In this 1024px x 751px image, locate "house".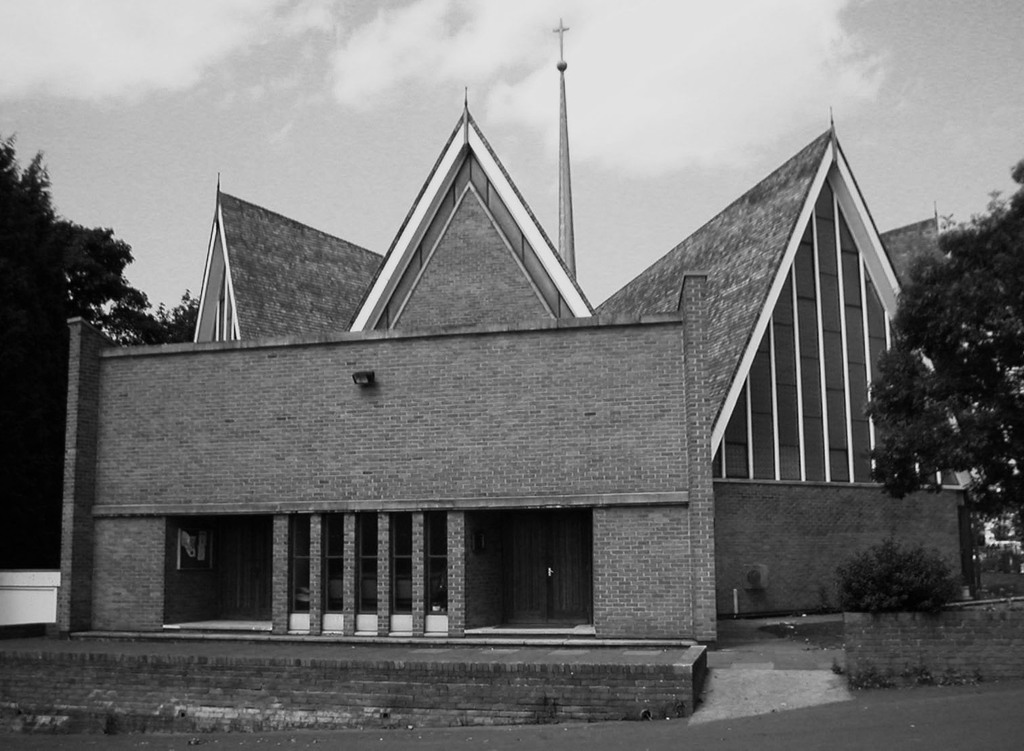
Bounding box: bbox=(122, 100, 942, 687).
